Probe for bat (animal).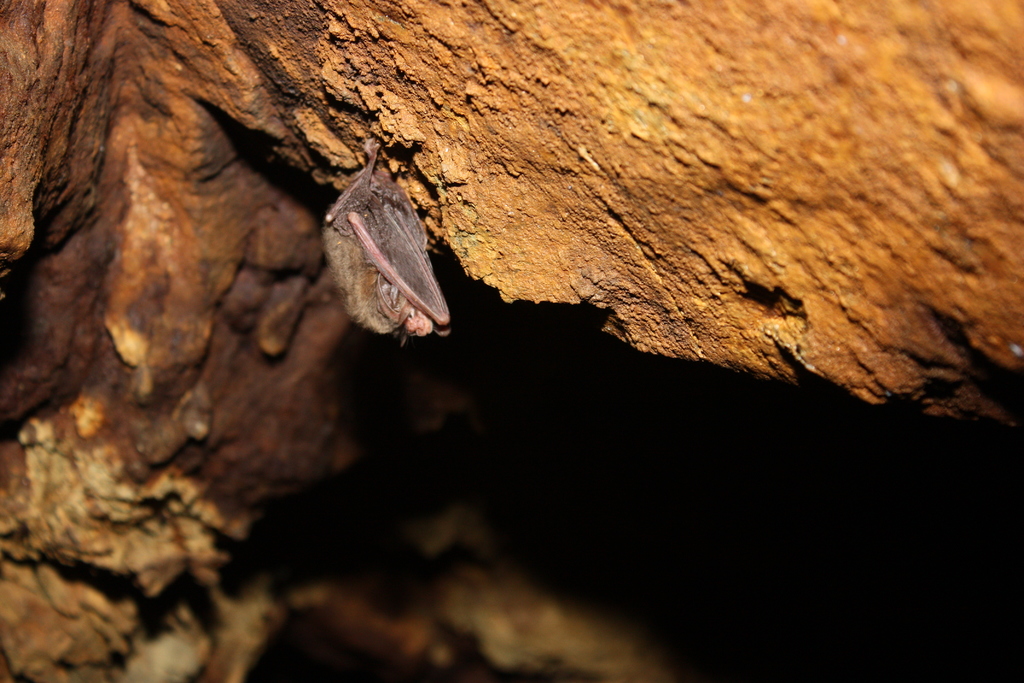
Probe result: <box>321,135,453,347</box>.
